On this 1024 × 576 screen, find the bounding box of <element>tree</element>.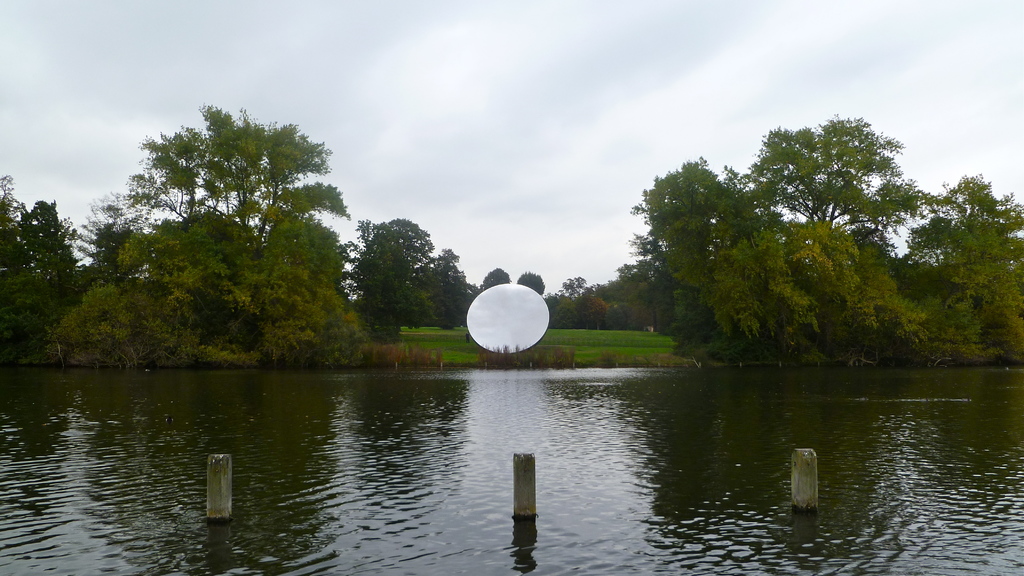
Bounding box: Rect(516, 266, 551, 300).
